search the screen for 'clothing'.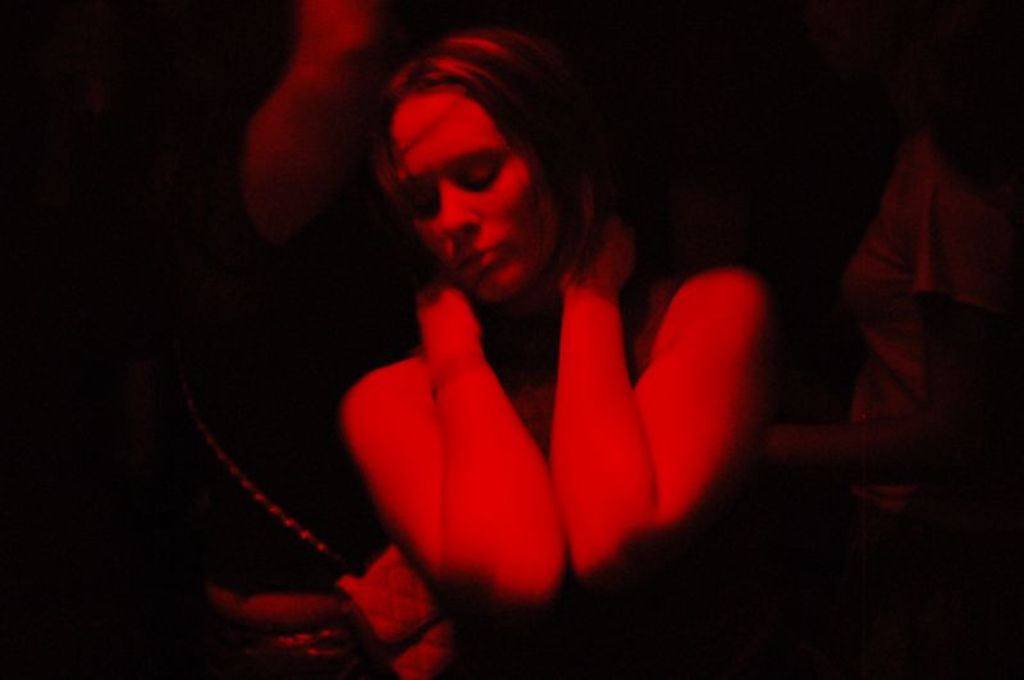
Found at Rect(828, 133, 1023, 679).
